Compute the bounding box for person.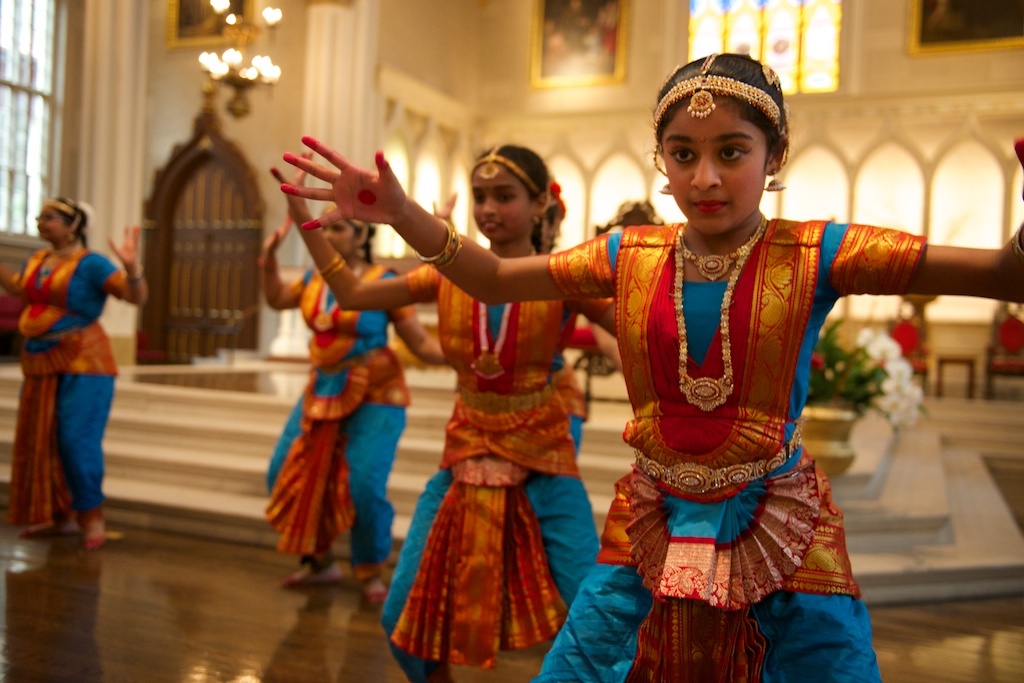
281:145:620:682.
